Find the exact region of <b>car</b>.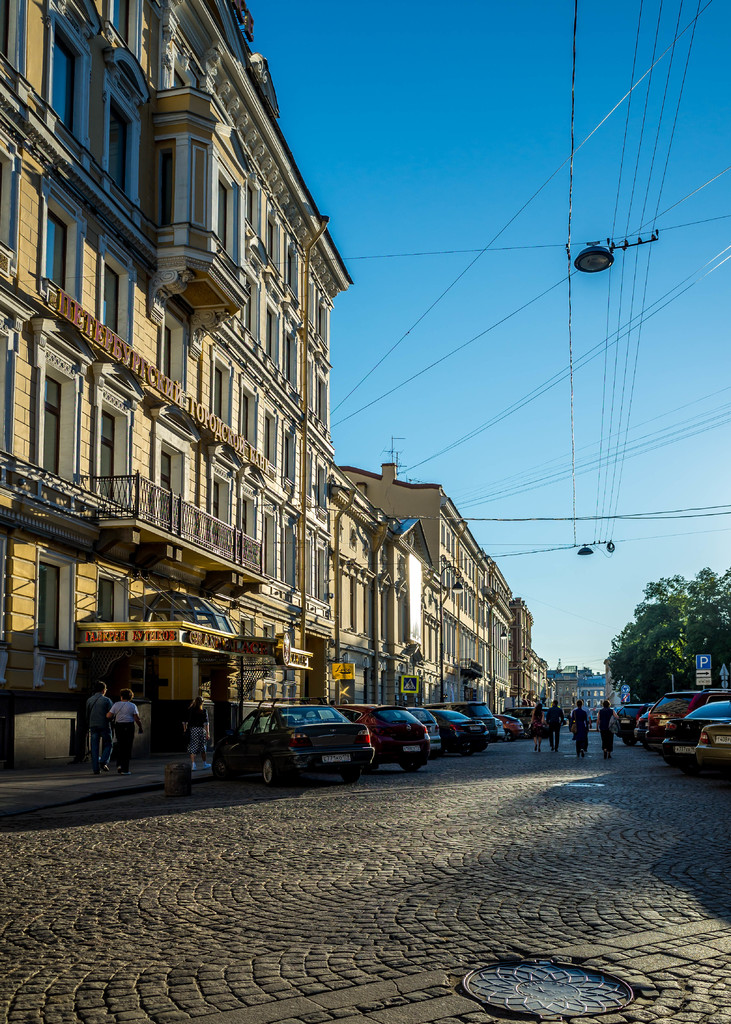
Exact region: (674,689,730,771).
